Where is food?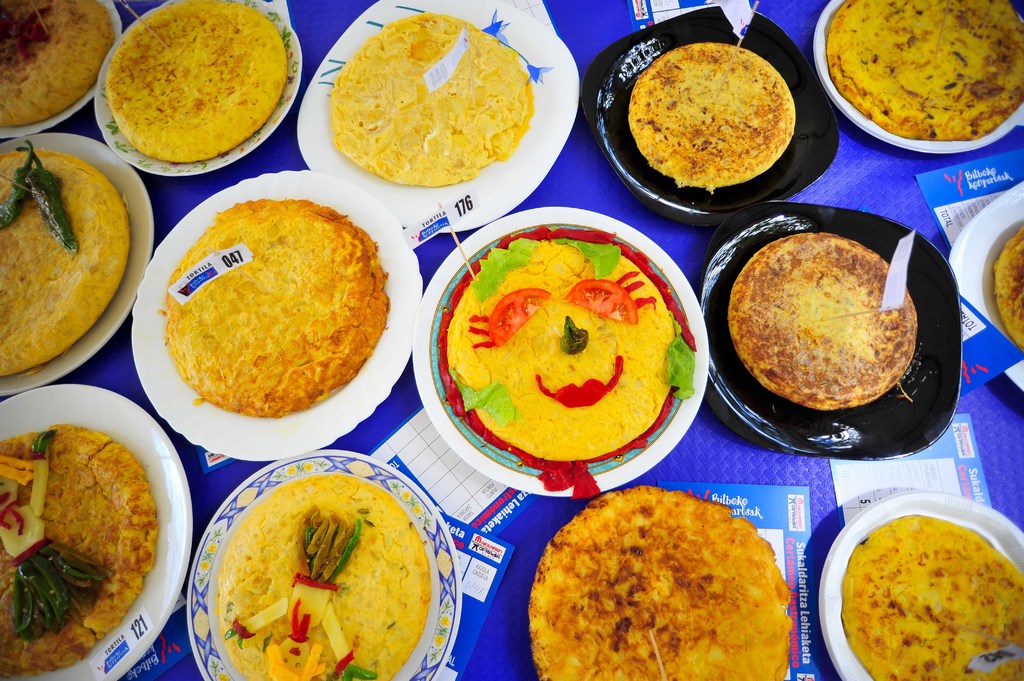
select_region(625, 39, 796, 187).
